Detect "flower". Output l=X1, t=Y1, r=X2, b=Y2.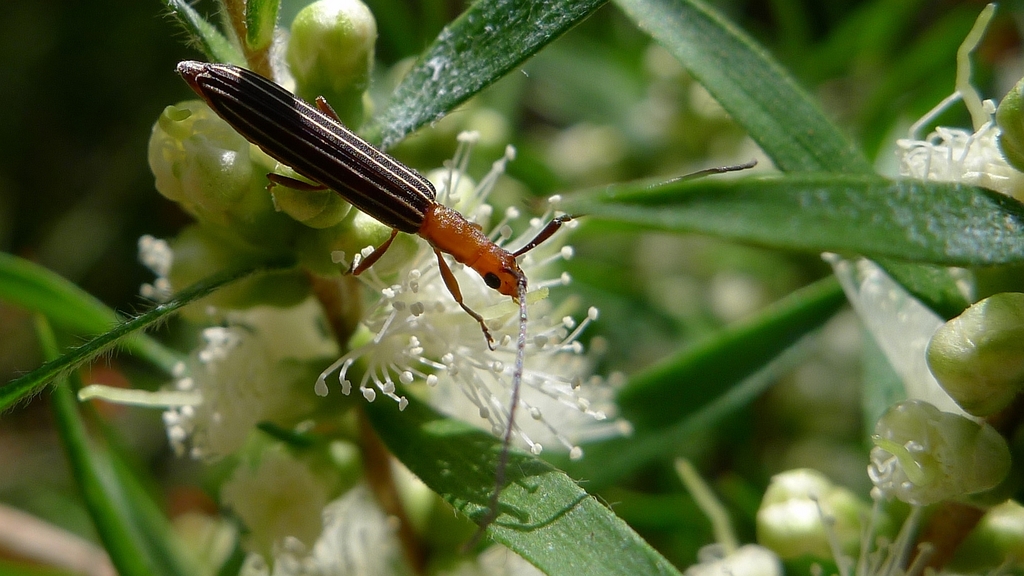
l=868, t=384, r=1002, b=529.
